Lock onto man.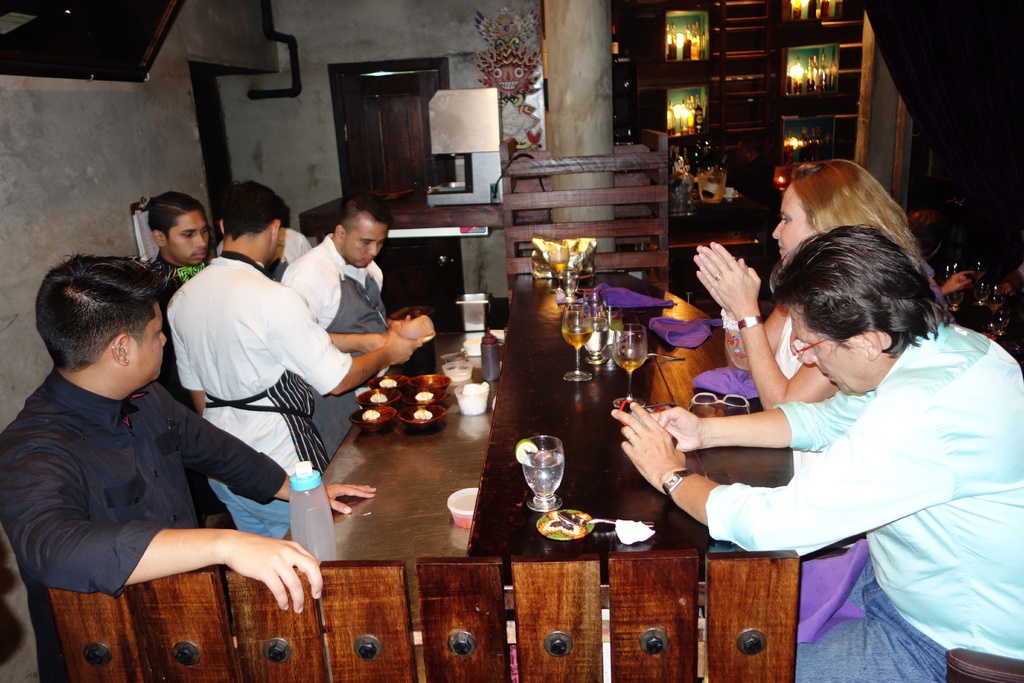
Locked: crop(280, 193, 435, 371).
